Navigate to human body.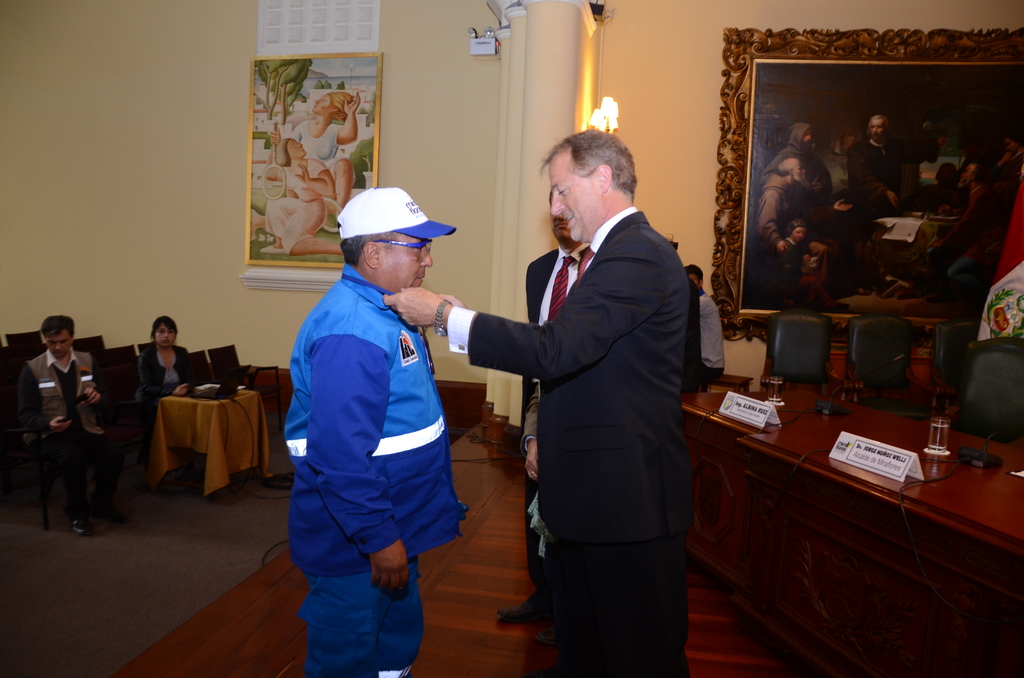
Navigation target: (x1=763, y1=239, x2=794, y2=292).
